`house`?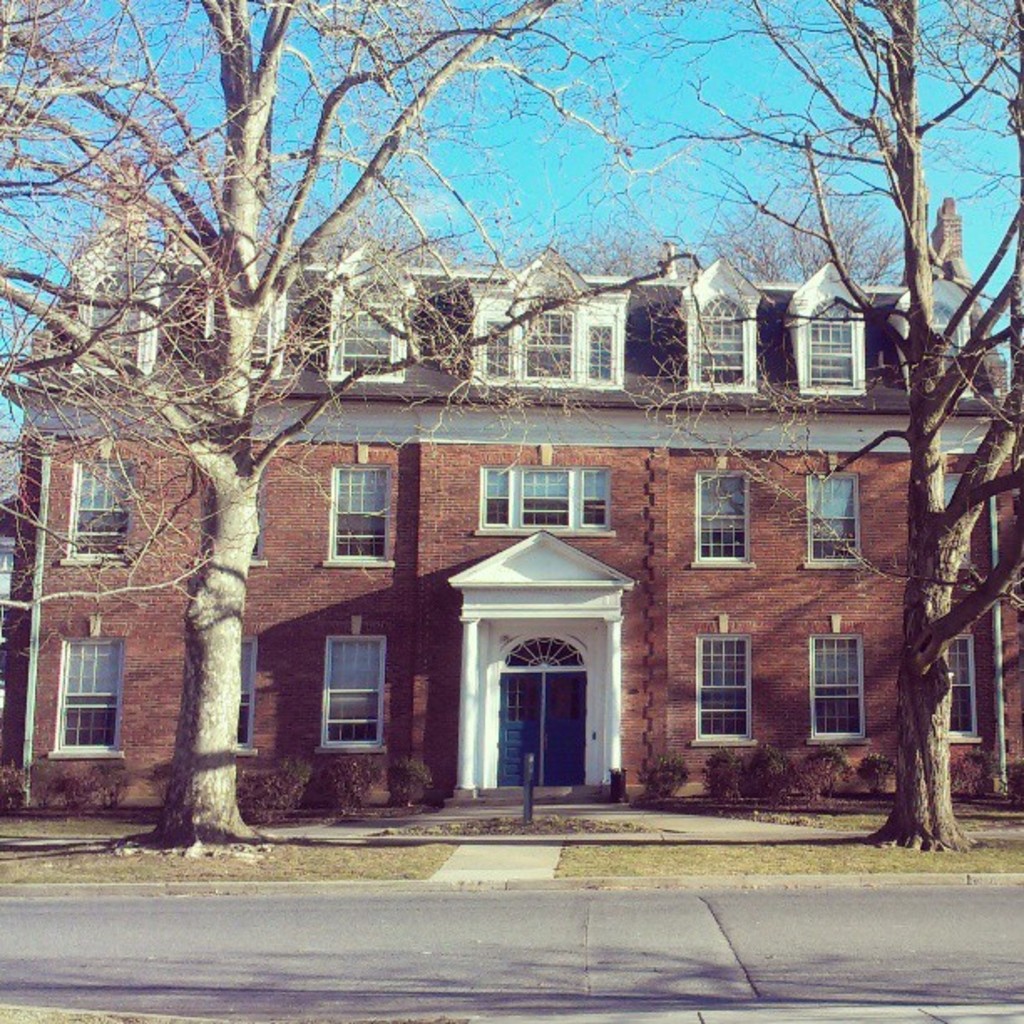
rect(263, 266, 458, 808)
